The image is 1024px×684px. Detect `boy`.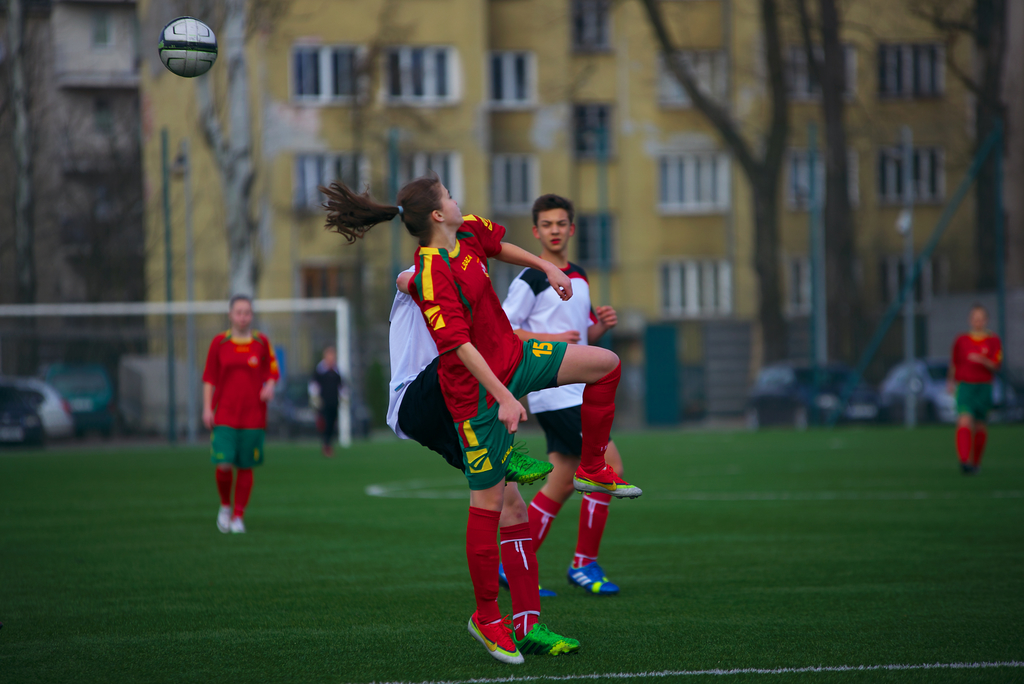
Detection: [501,193,623,596].
